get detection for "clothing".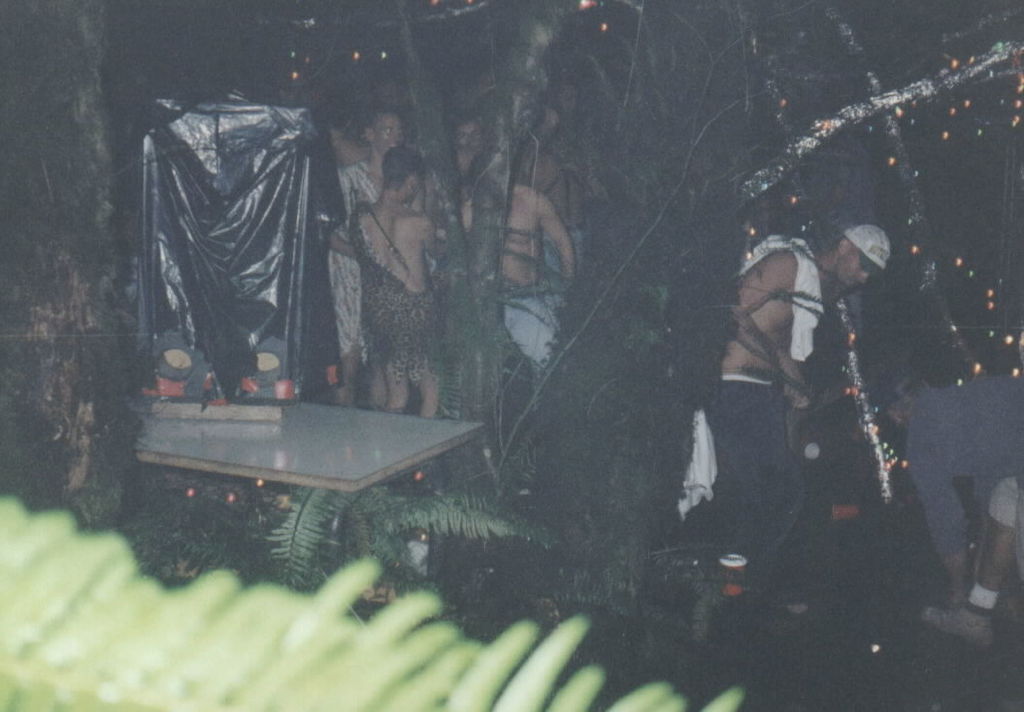
Detection: select_region(708, 357, 804, 573).
